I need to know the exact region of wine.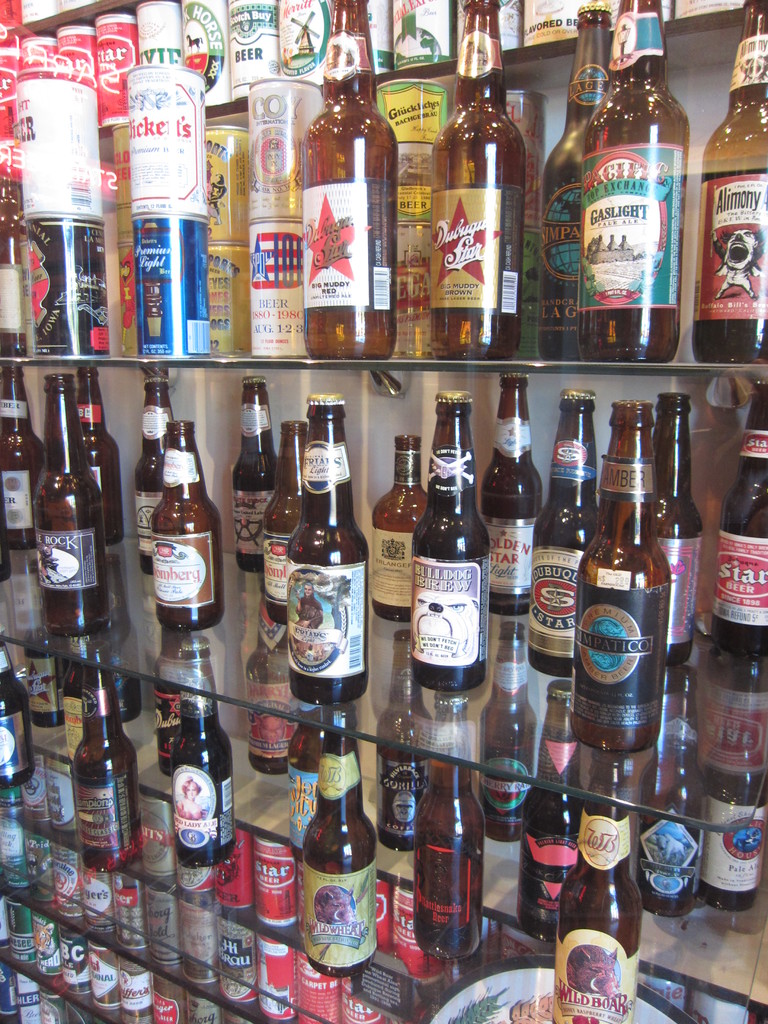
Region: {"left": 550, "top": 739, "right": 643, "bottom": 1023}.
